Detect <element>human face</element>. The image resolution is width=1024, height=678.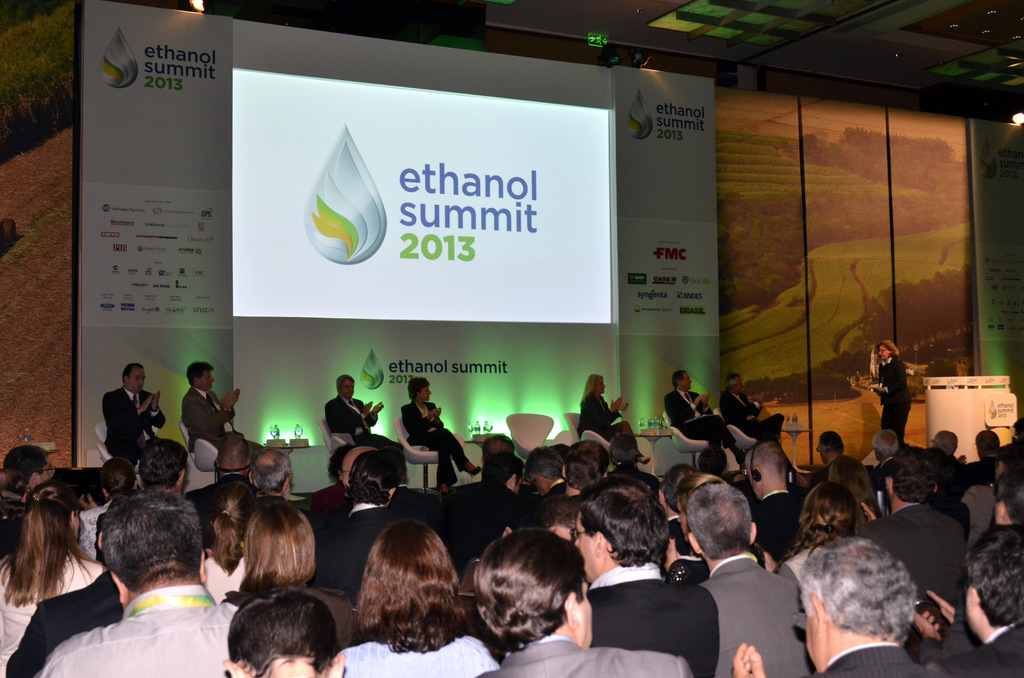
bbox=(422, 386, 432, 399).
